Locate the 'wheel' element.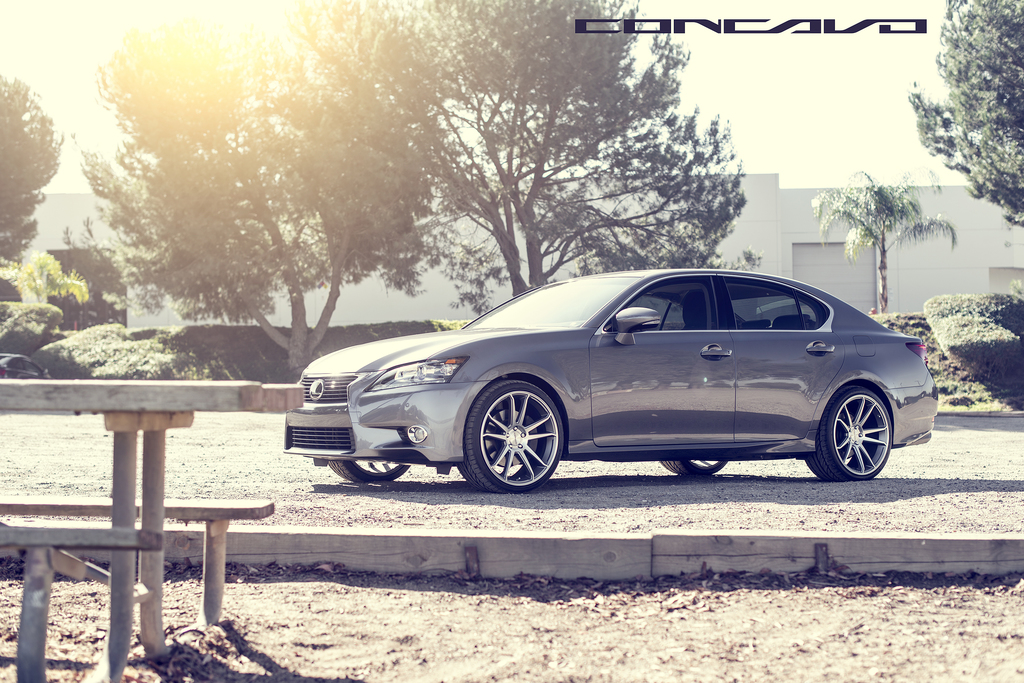
Element bbox: <box>813,383,888,488</box>.
